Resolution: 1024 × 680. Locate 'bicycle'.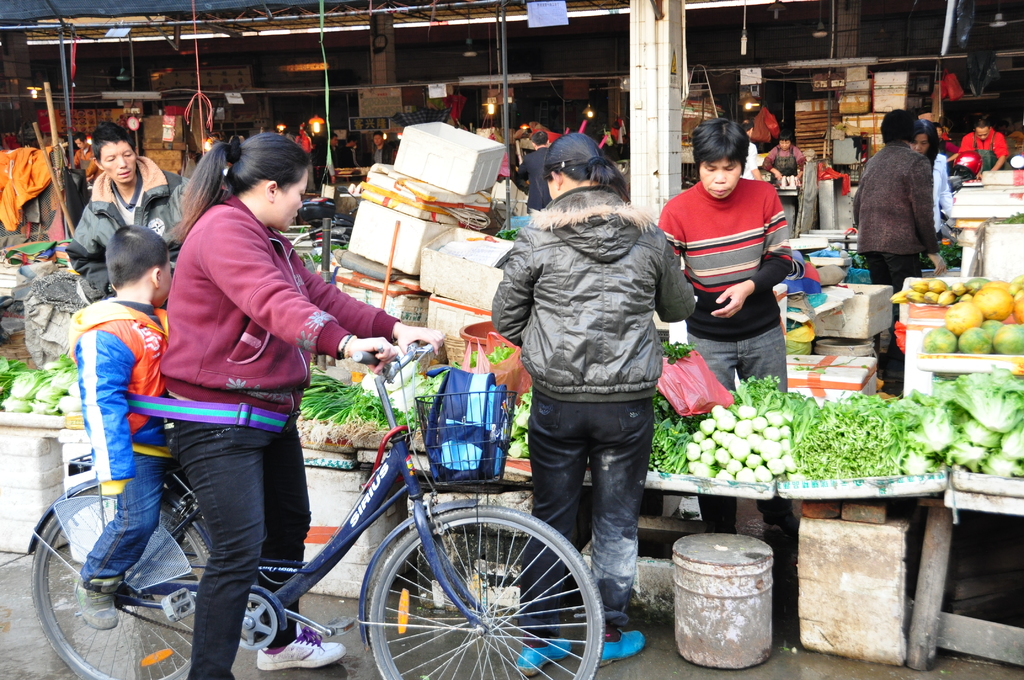
[12, 347, 668, 679].
